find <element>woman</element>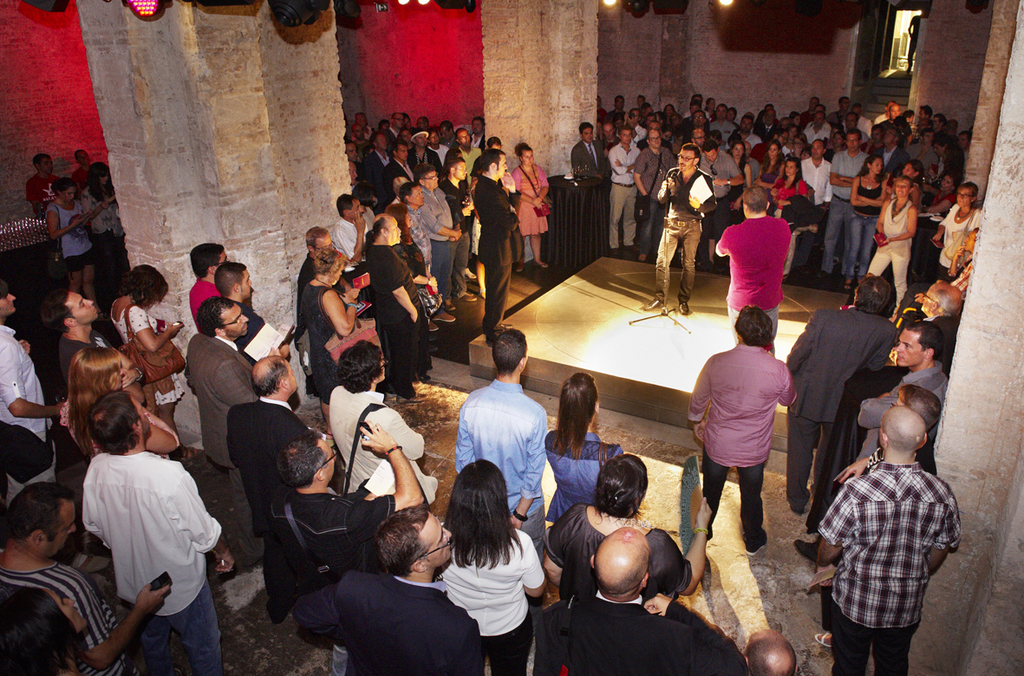
(left=512, top=142, right=553, bottom=270)
